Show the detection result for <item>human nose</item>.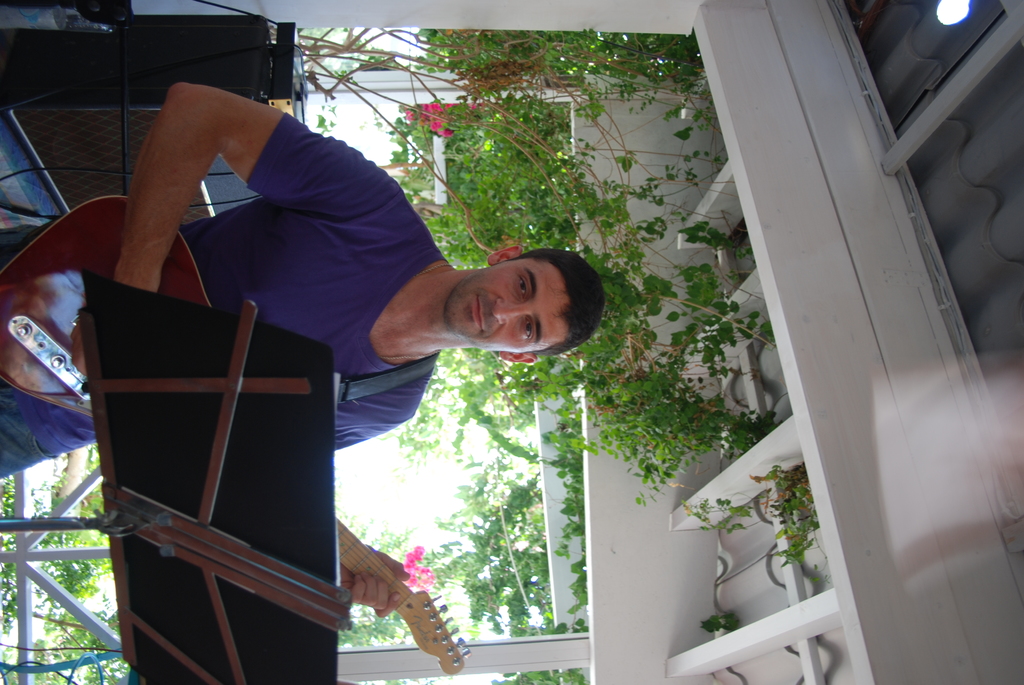
bbox=[492, 301, 525, 325].
